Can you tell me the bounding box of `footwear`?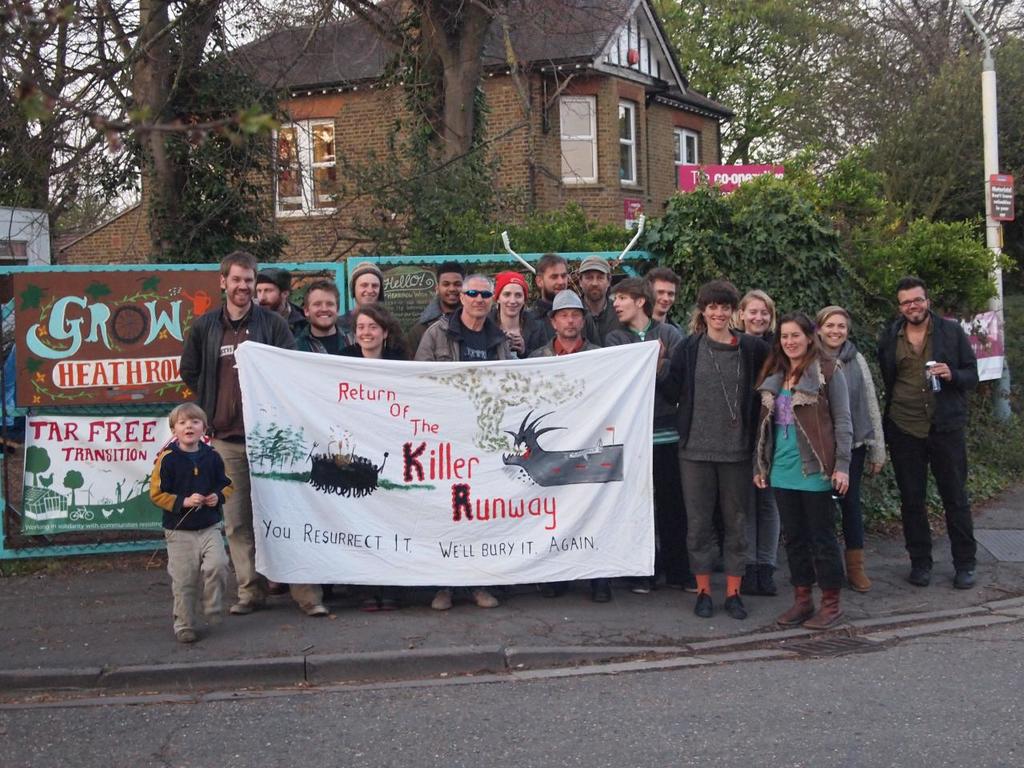
[632, 576, 653, 596].
